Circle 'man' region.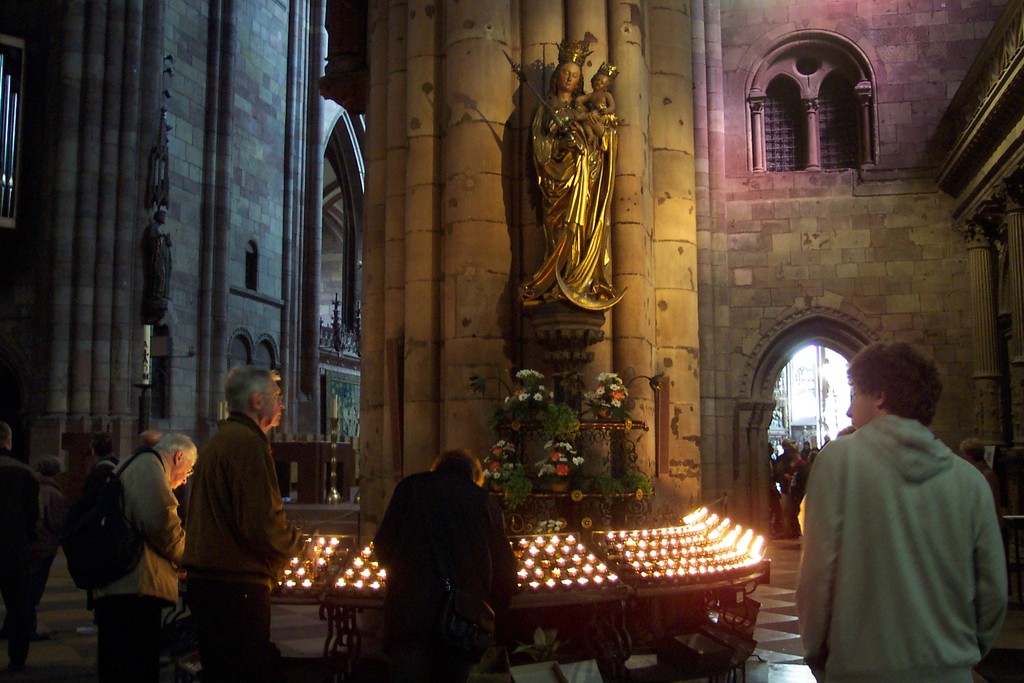
Region: <bbox>173, 358, 289, 652</bbox>.
